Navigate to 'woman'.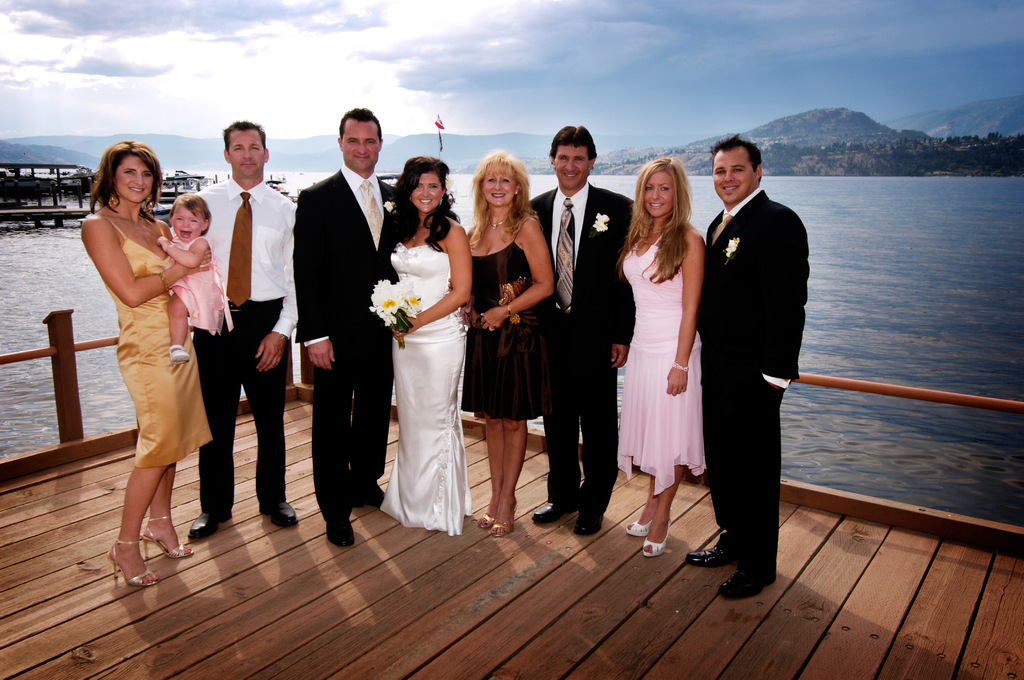
Navigation target: [x1=615, y1=152, x2=709, y2=558].
